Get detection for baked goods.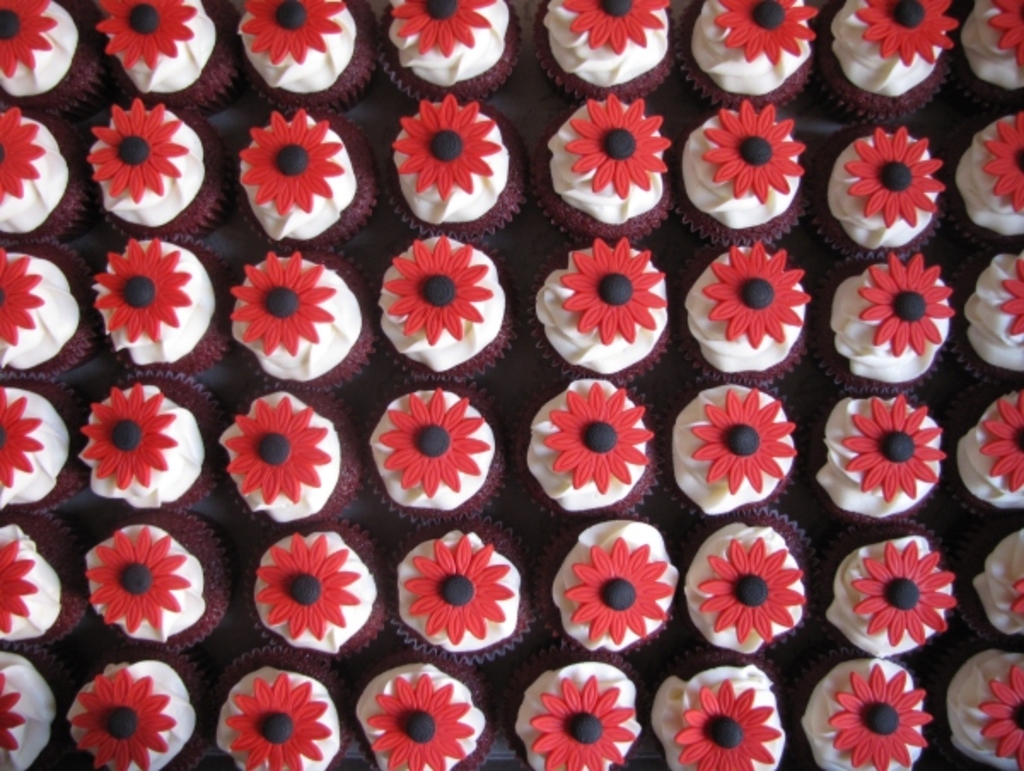
Detection: rect(370, 232, 507, 379).
